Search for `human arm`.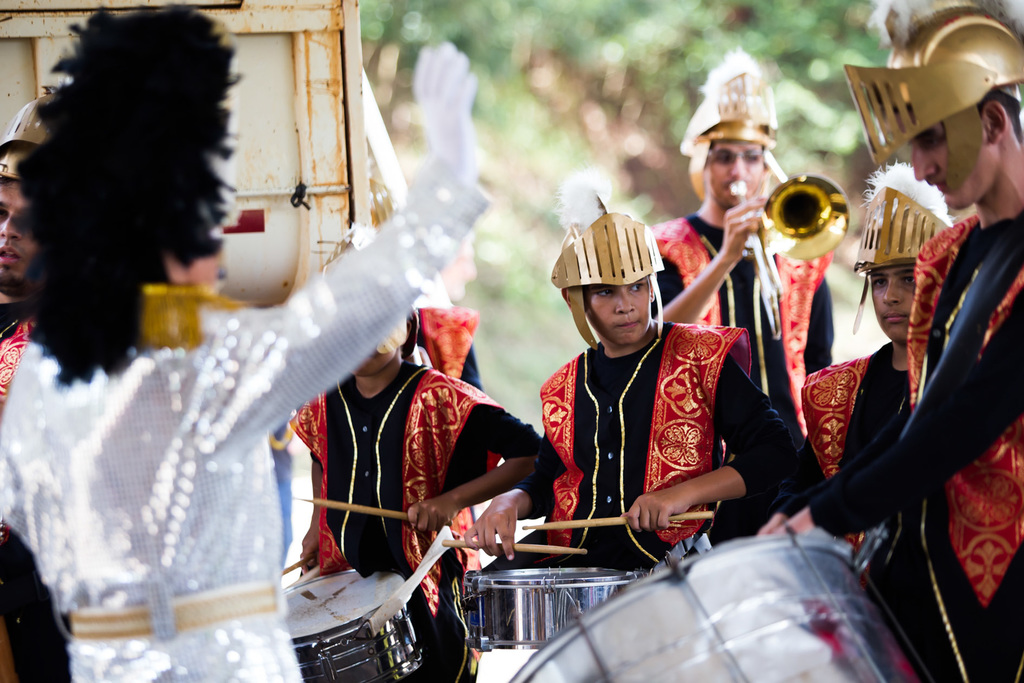
Found at (645, 194, 762, 329).
